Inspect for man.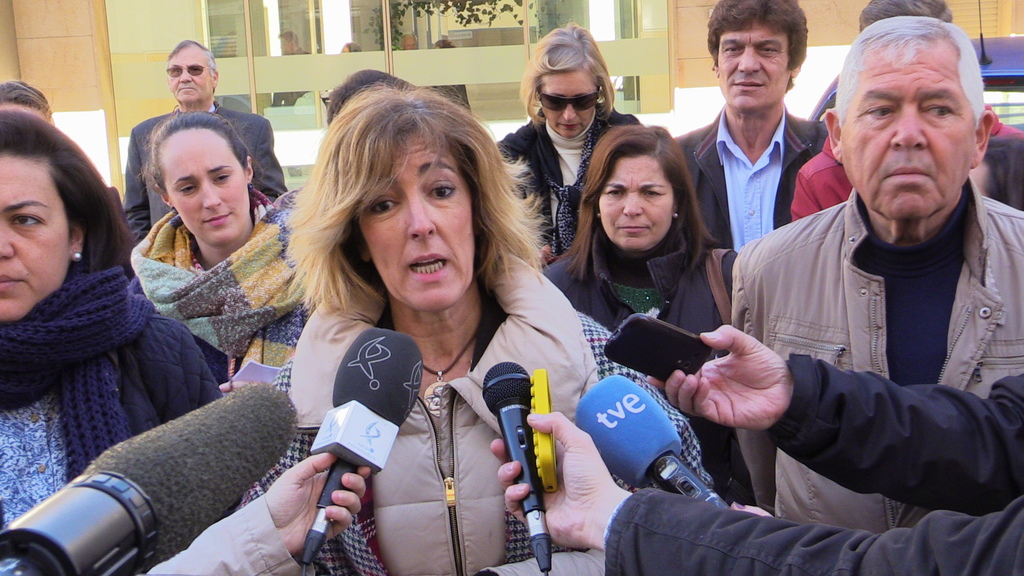
Inspection: (612, 35, 993, 562).
